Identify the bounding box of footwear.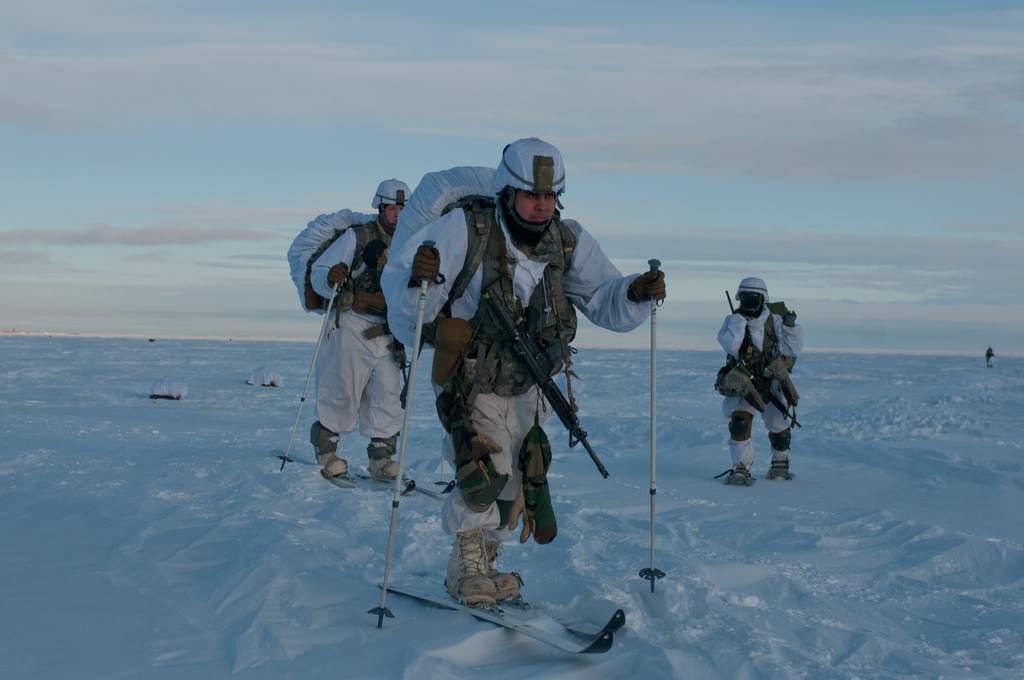
region(488, 529, 515, 600).
